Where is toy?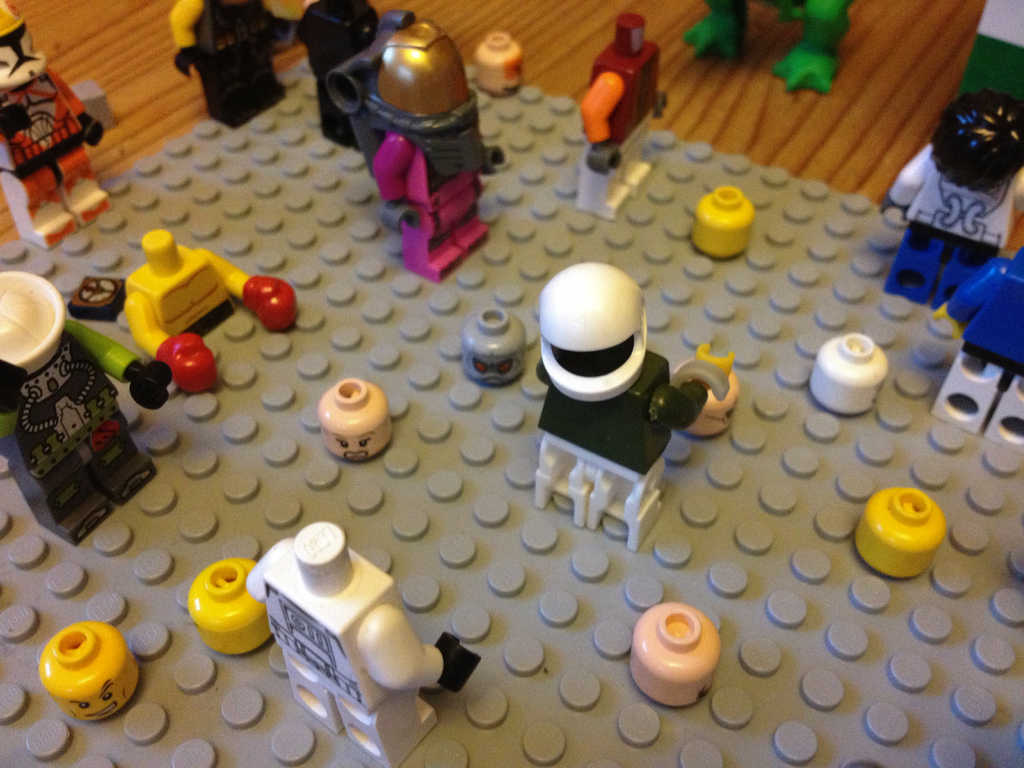
{"left": 455, "top": 300, "right": 525, "bottom": 390}.
